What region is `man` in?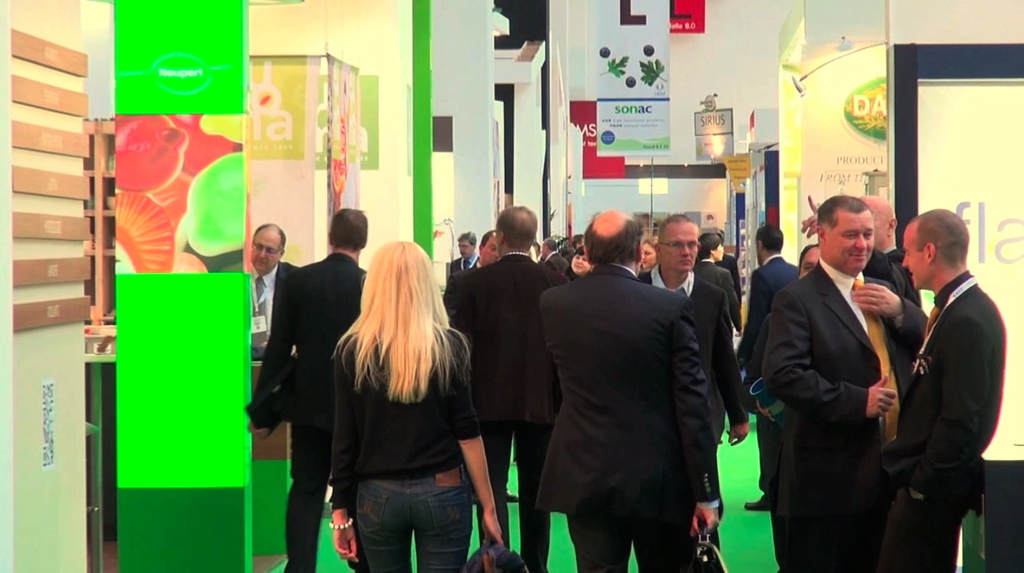
764,197,929,572.
